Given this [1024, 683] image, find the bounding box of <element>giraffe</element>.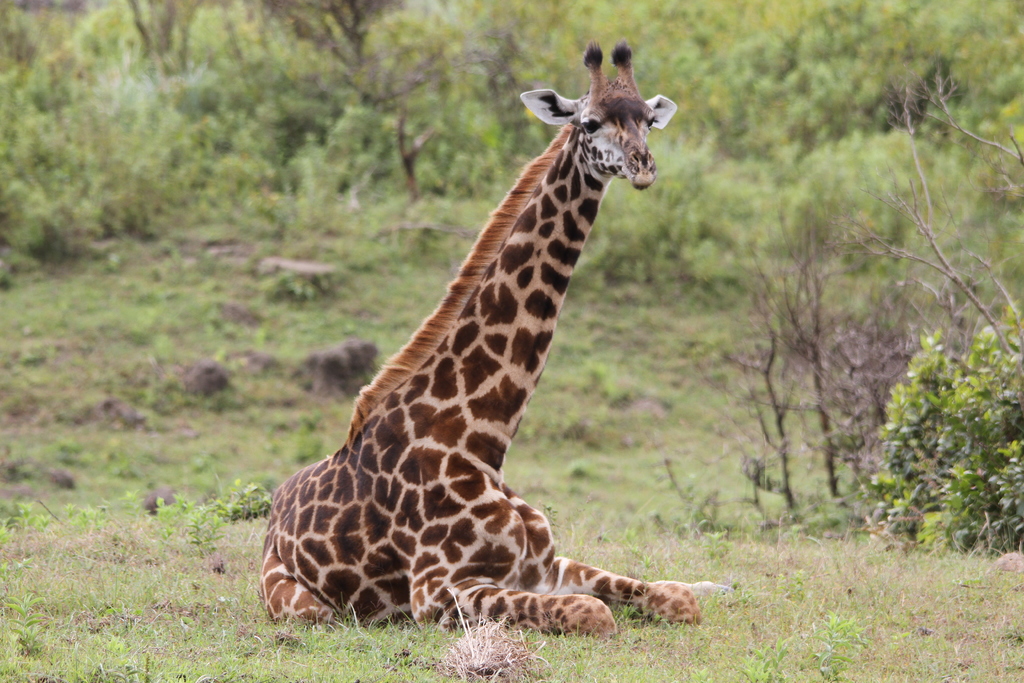
271,42,695,669.
